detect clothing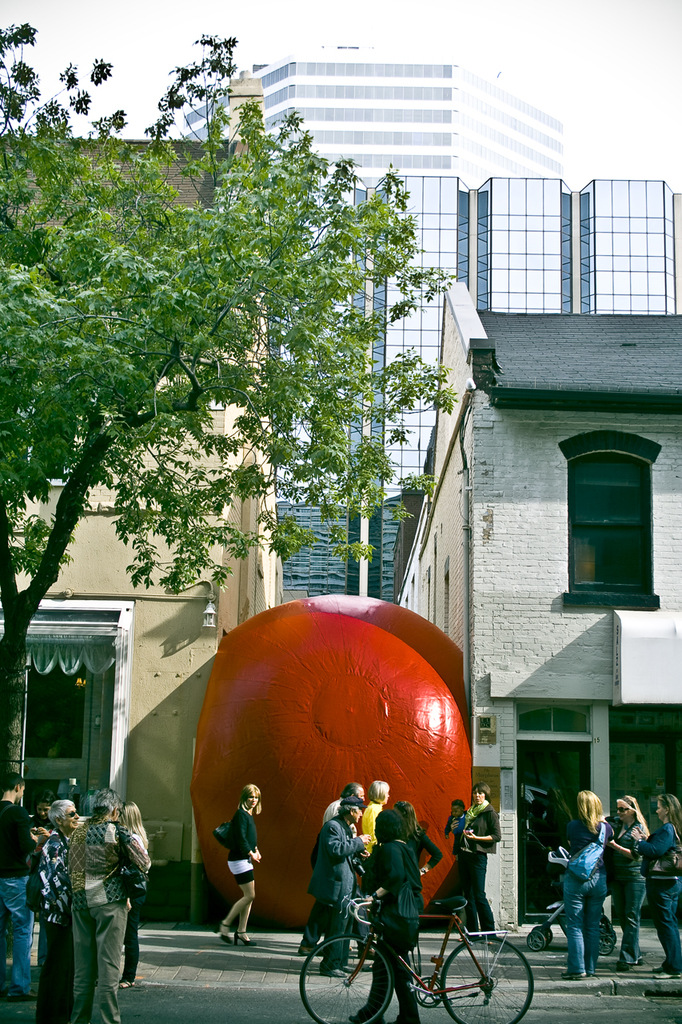
rect(561, 817, 614, 973)
